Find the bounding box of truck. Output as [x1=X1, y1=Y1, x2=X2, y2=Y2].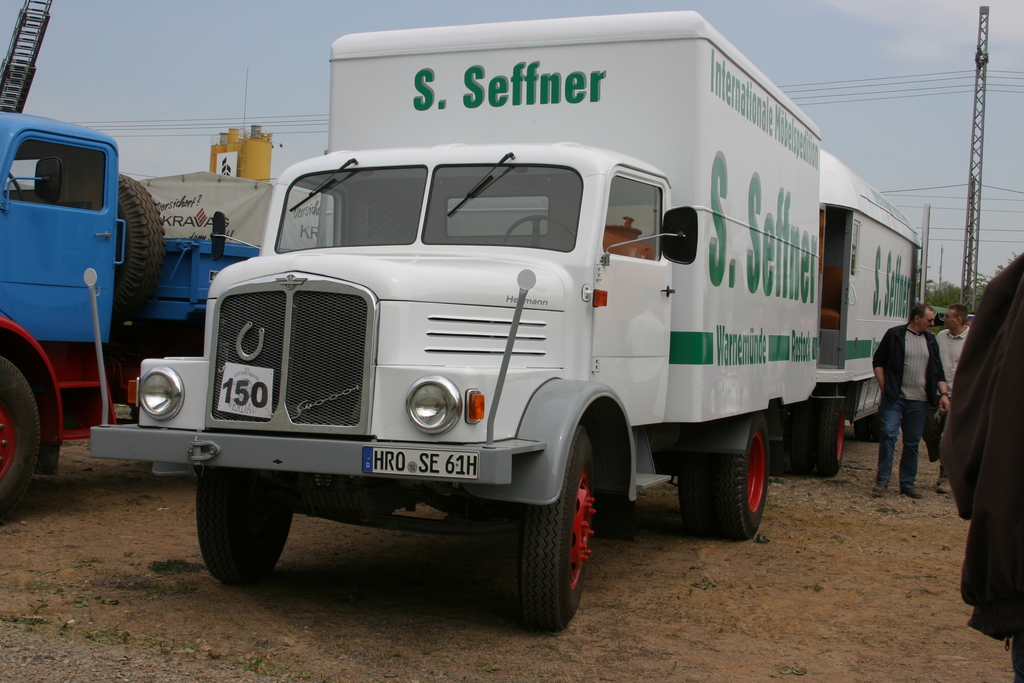
[x1=0, y1=108, x2=325, y2=530].
